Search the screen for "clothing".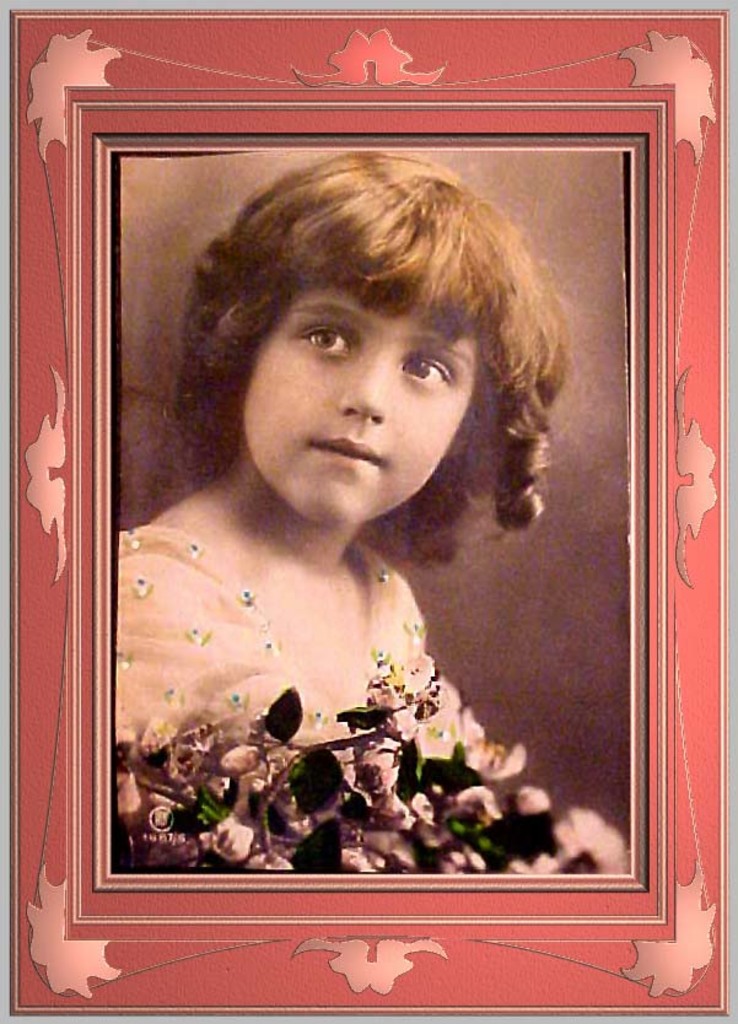
Found at 97:583:575:895.
